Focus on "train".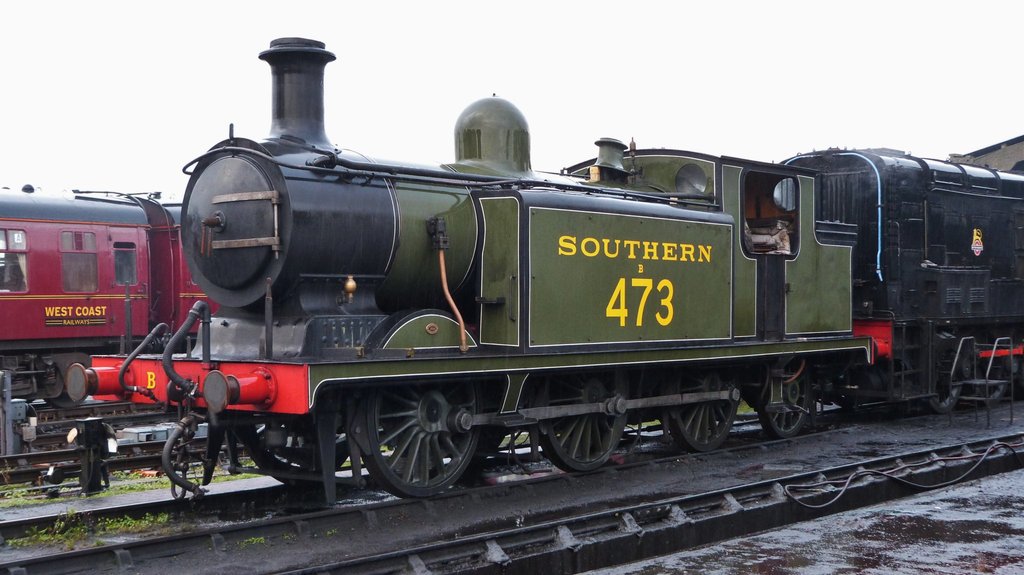
Focused at <box>0,193,217,398</box>.
